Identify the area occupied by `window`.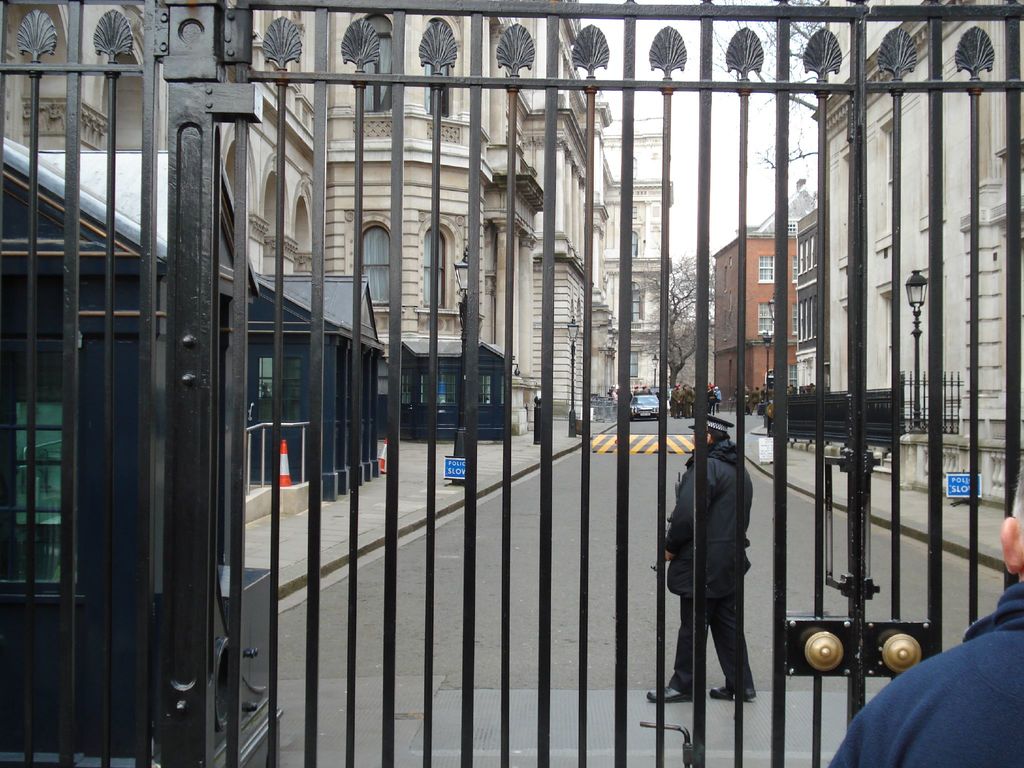
Area: (left=620, top=228, right=642, bottom=254).
